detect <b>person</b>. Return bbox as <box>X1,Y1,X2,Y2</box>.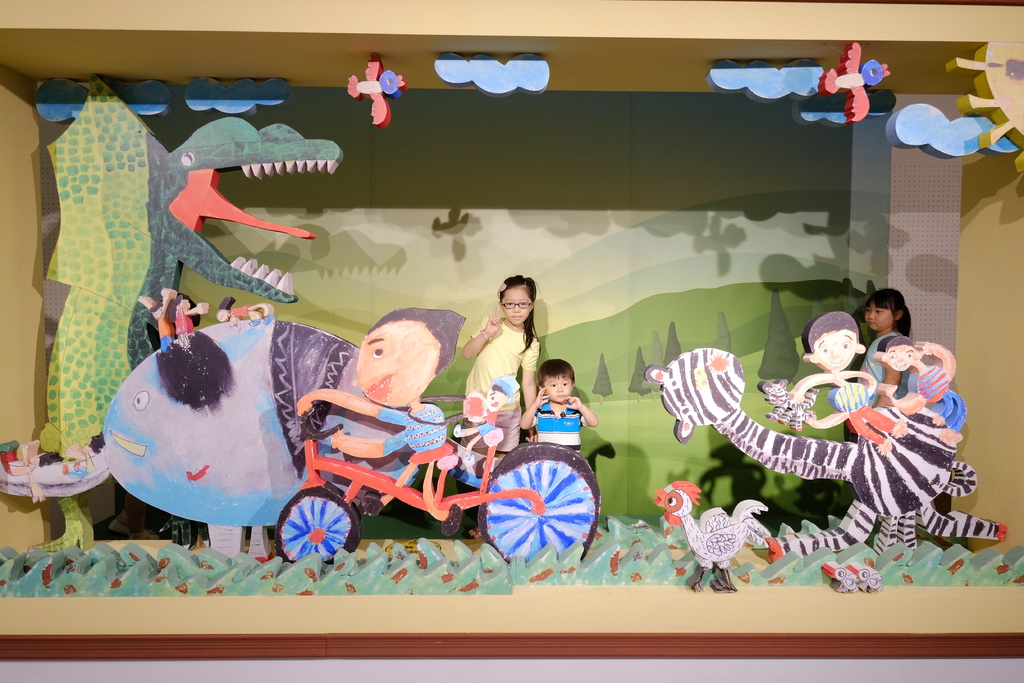
<box>861,293,900,443</box>.
